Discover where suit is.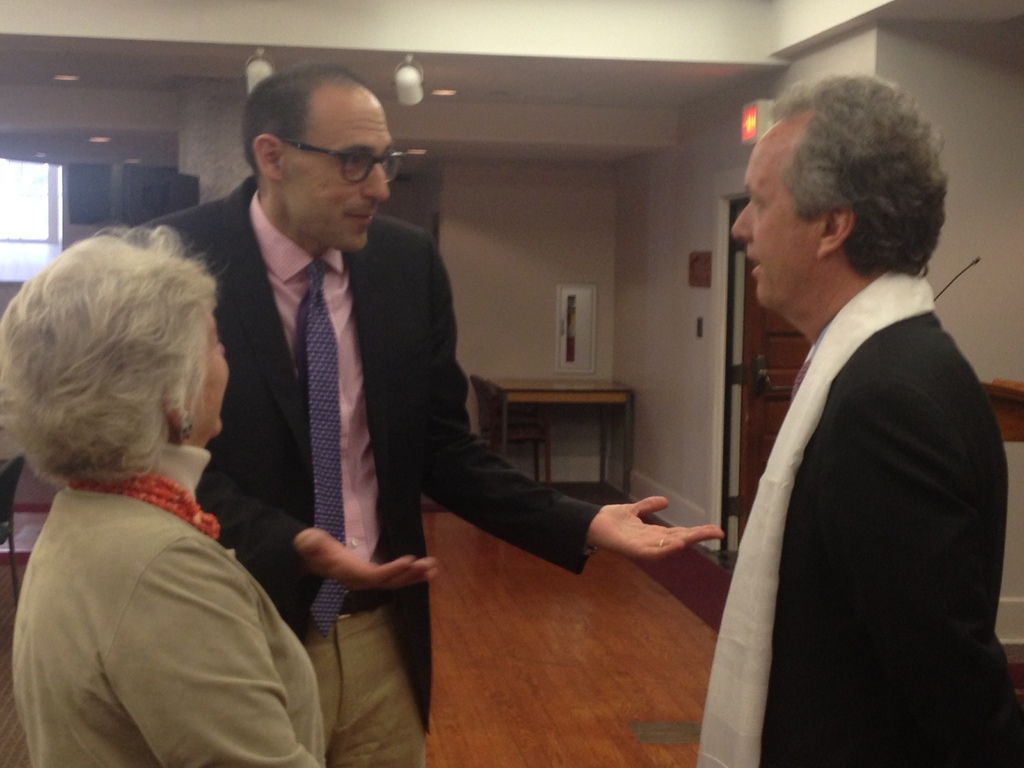
Discovered at bbox=(701, 267, 1023, 767).
